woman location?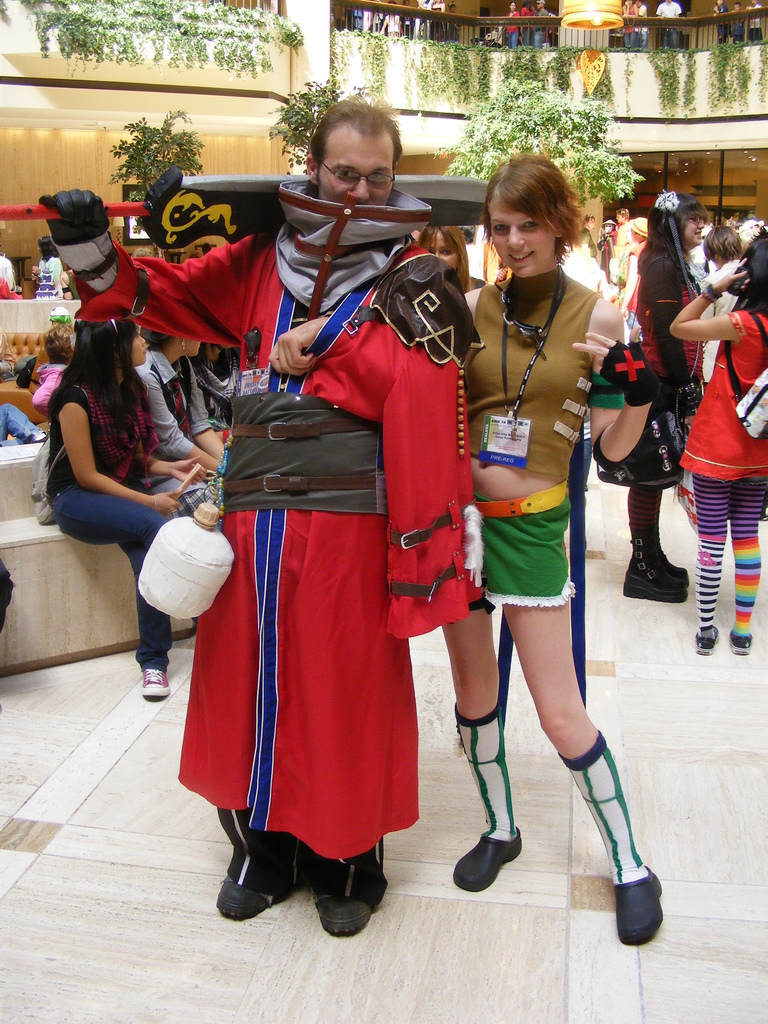
detection(384, 0, 403, 36)
